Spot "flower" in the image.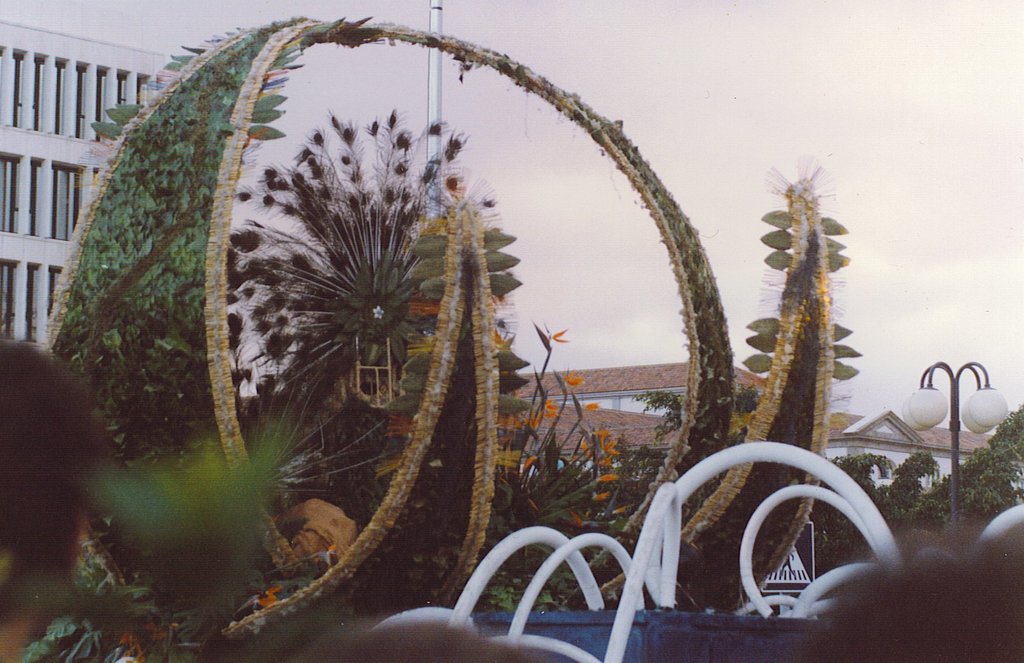
"flower" found at 589,494,612,506.
